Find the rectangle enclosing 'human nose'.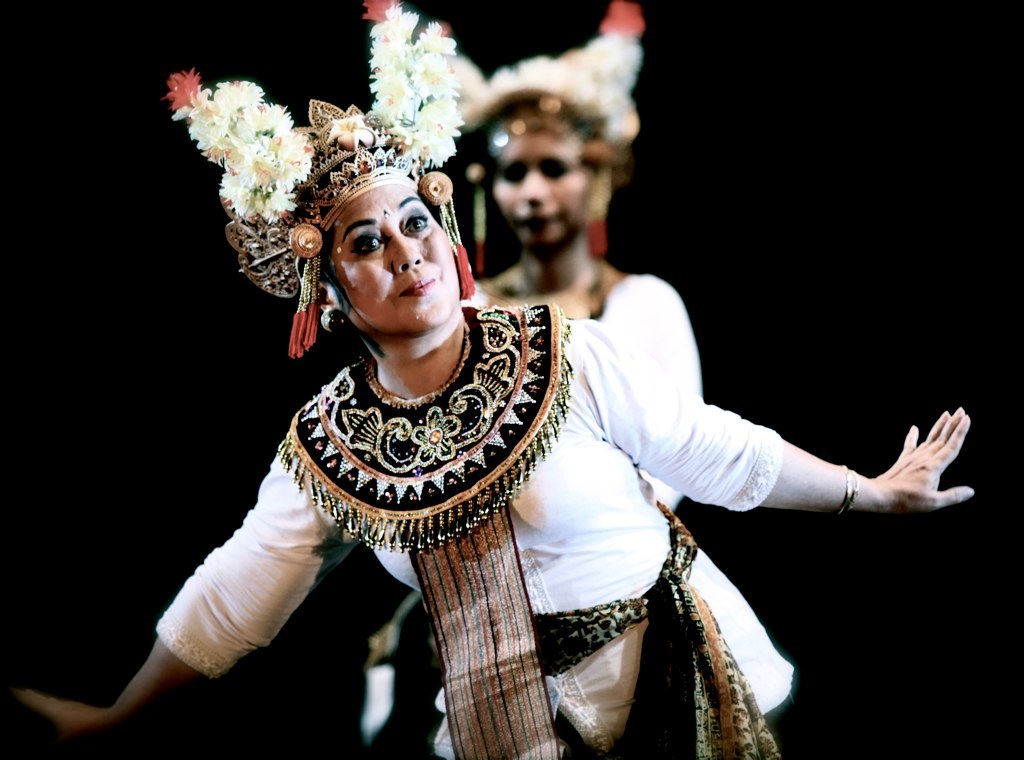
bbox=[517, 169, 551, 203].
